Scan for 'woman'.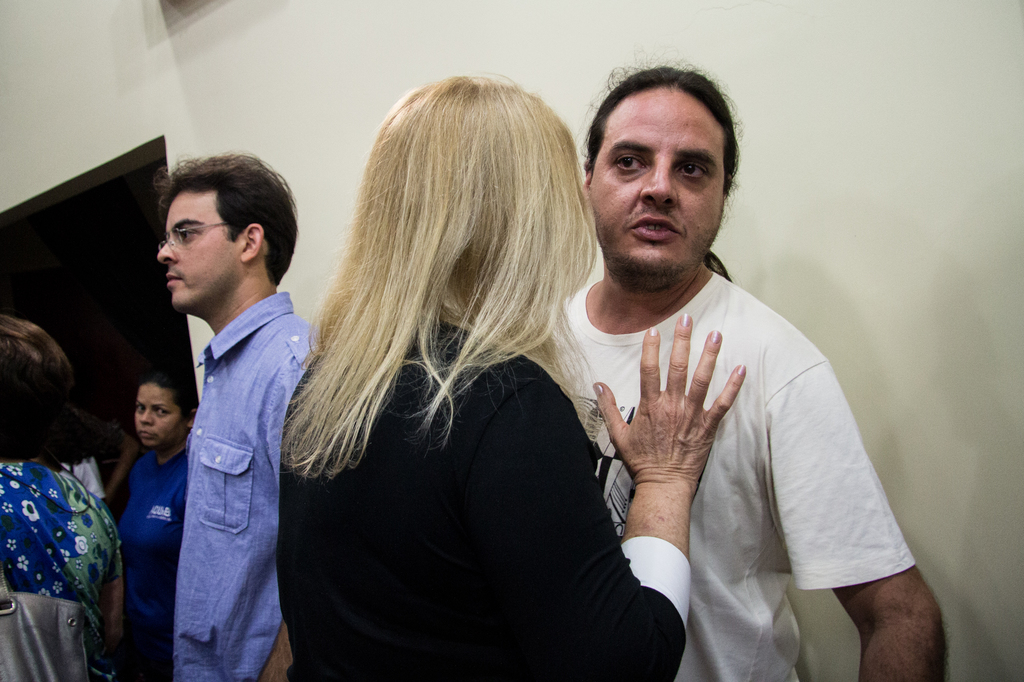
Scan result: 107,377,193,681.
